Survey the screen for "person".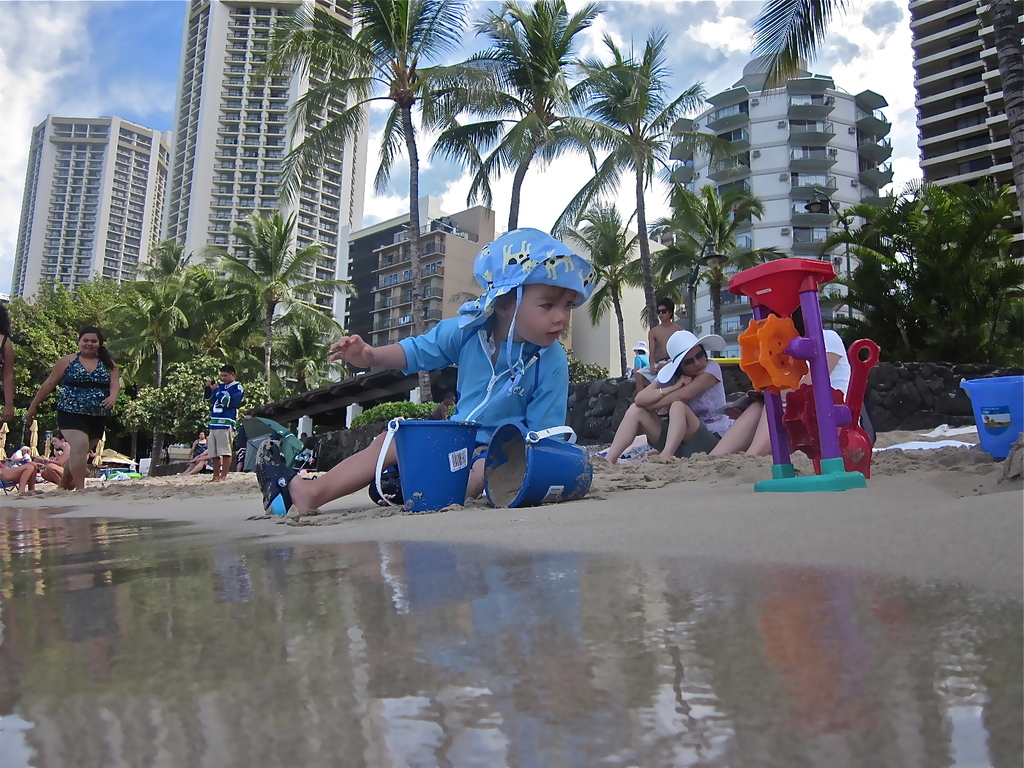
Survey found: rect(703, 303, 880, 467).
